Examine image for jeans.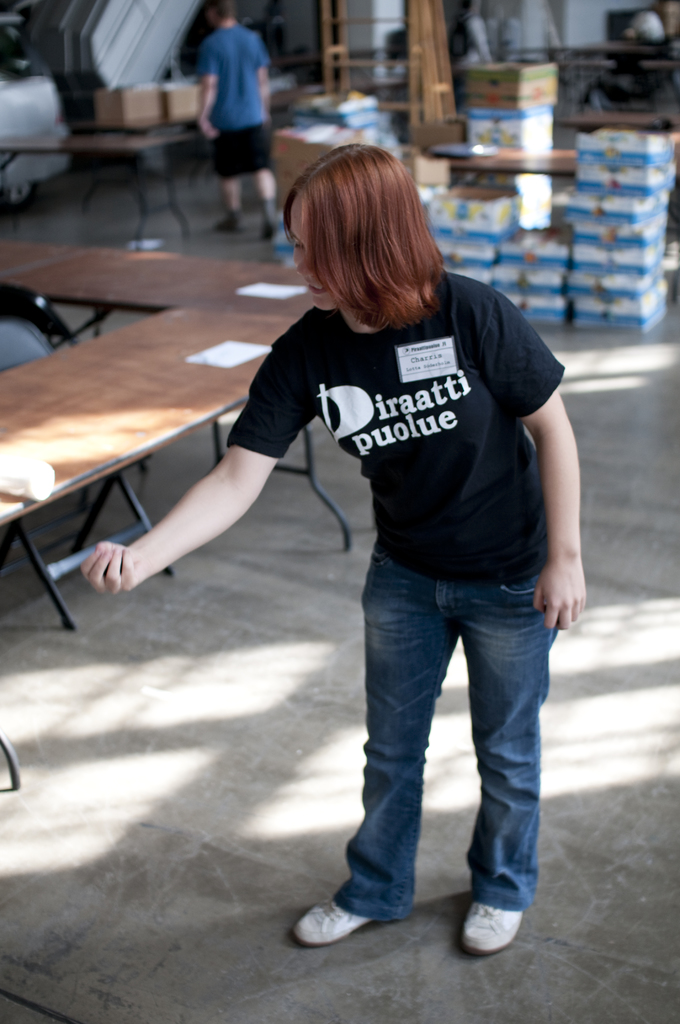
Examination result: locate(316, 560, 570, 954).
